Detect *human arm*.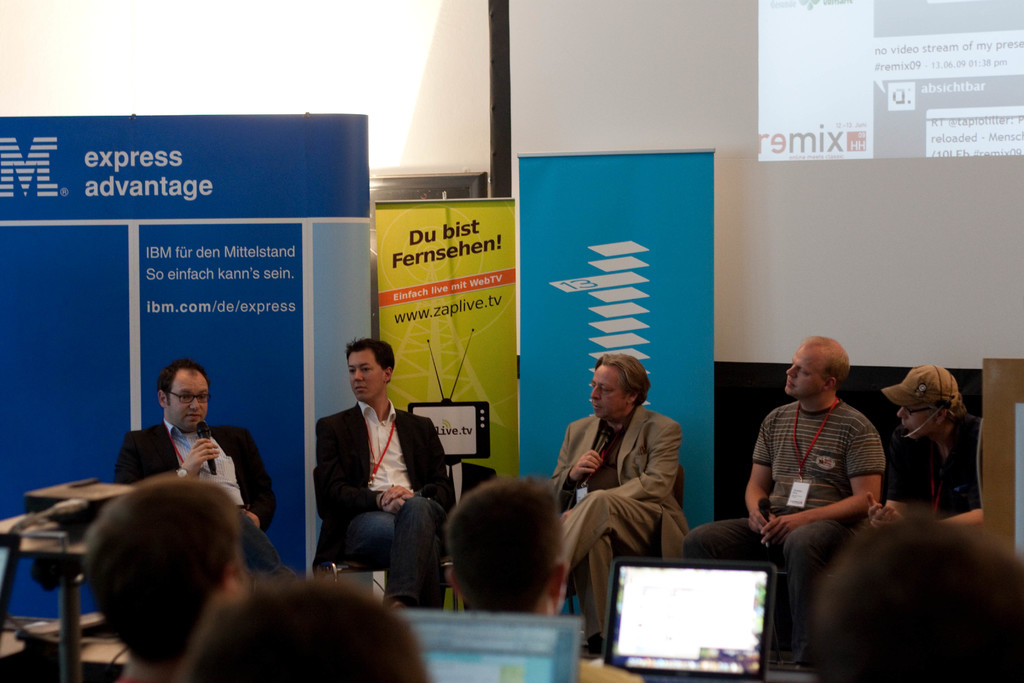
Detected at x1=237, y1=416, x2=280, y2=531.
